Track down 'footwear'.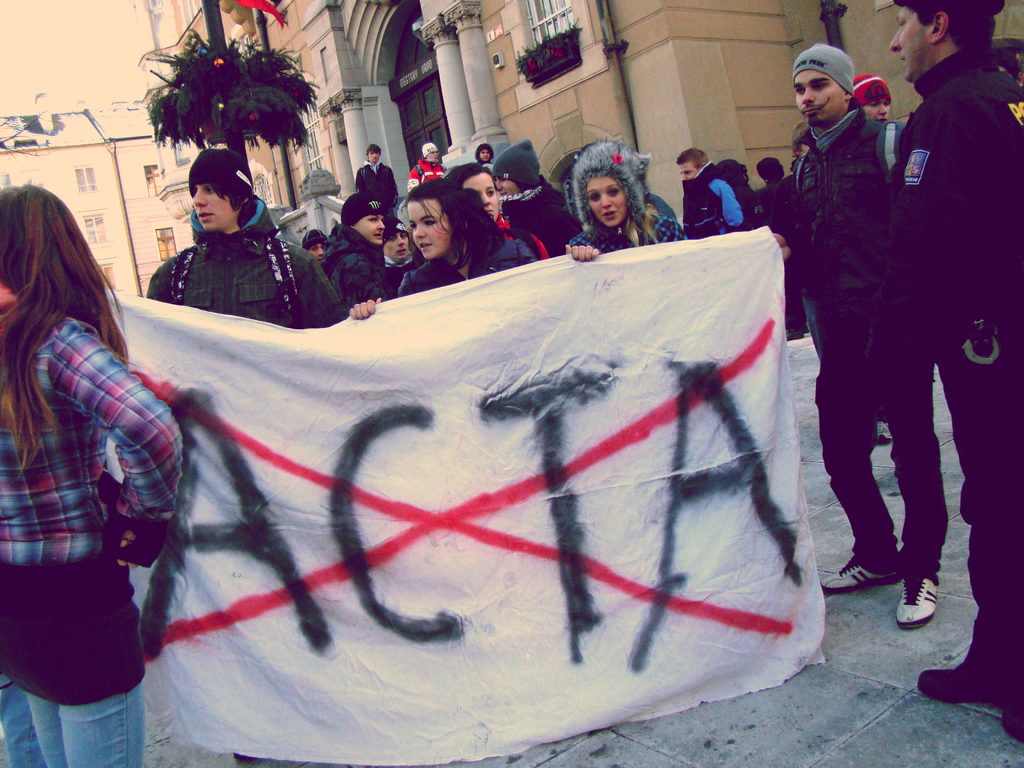
Tracked to pyautogui.locateOnScreen(820, 559, 893, 602).
